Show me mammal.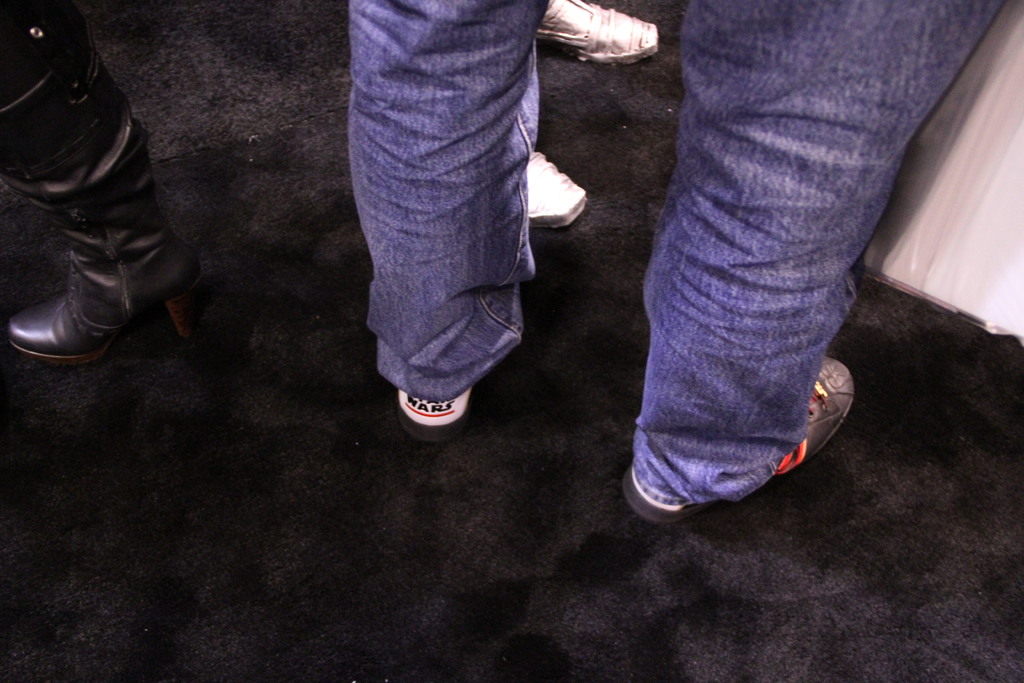
mammal is here: pyautogui.locateOnScreen(356, 0, 1012, 513).
